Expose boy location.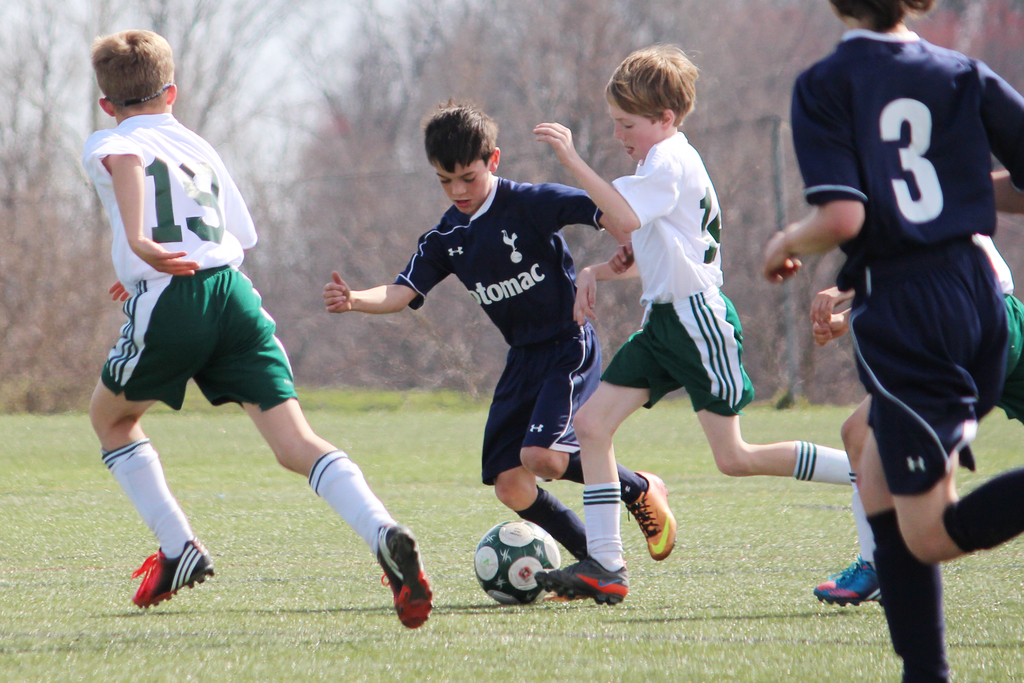
Exposed at (left=325, top=99, right=678, bottom=598).
